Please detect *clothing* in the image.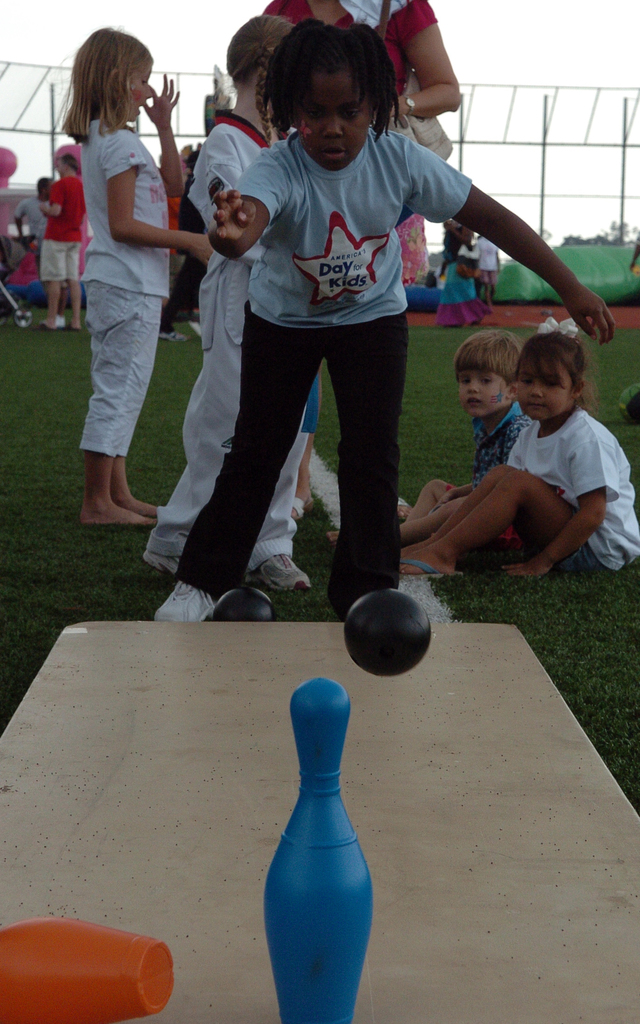
{"left": 475, "top": 231, "right": 500, "bottom": 287}.
